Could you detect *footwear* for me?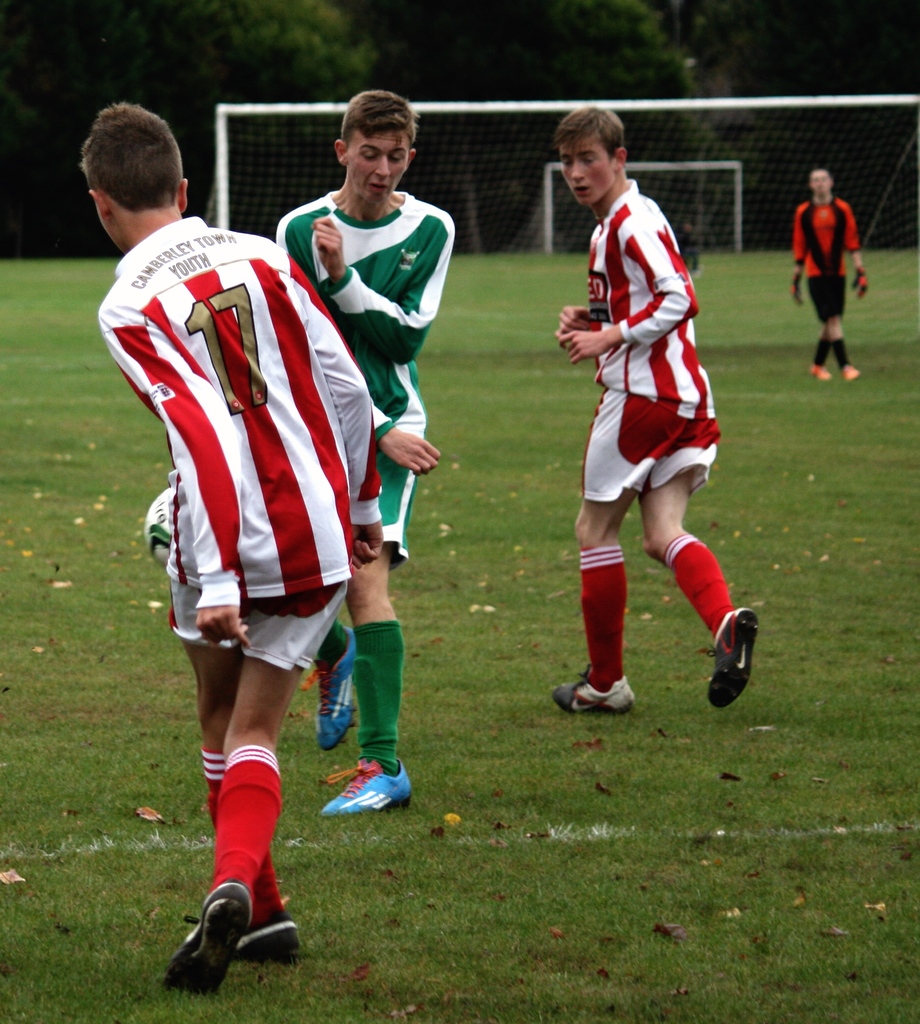
Detection result: BBox(318, 755, 416, 817).
